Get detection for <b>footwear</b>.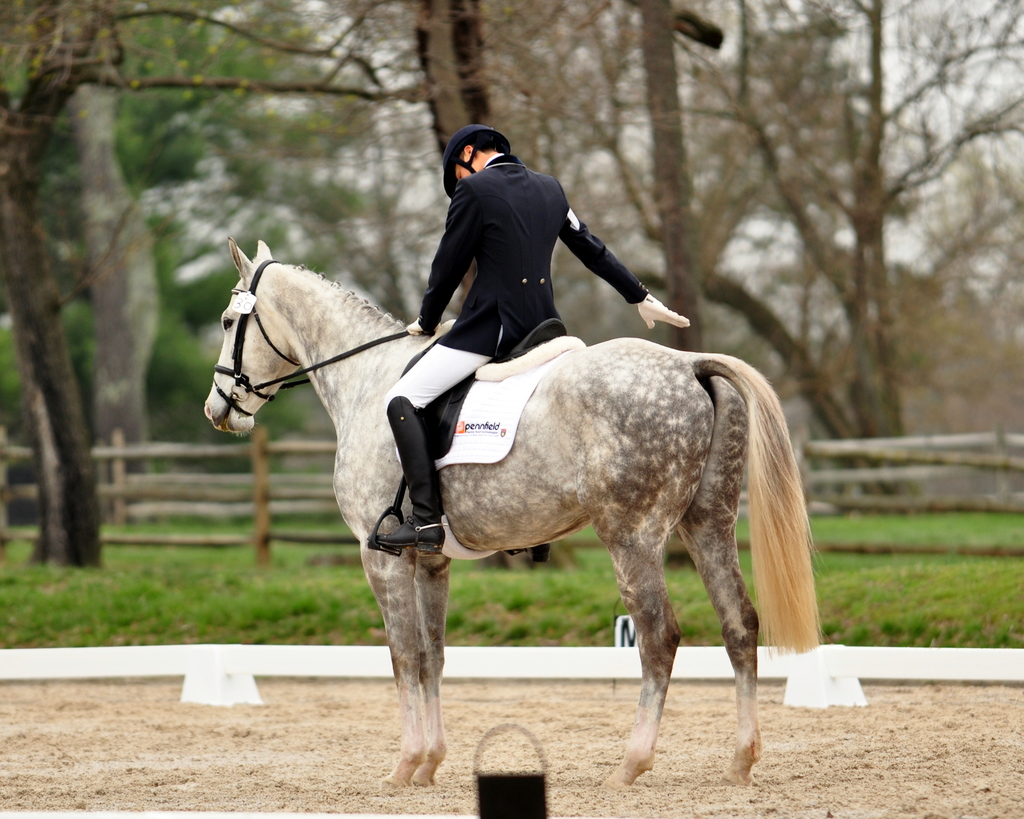
Detection: [x1=365, y1=511, x2=447, y2=552].
